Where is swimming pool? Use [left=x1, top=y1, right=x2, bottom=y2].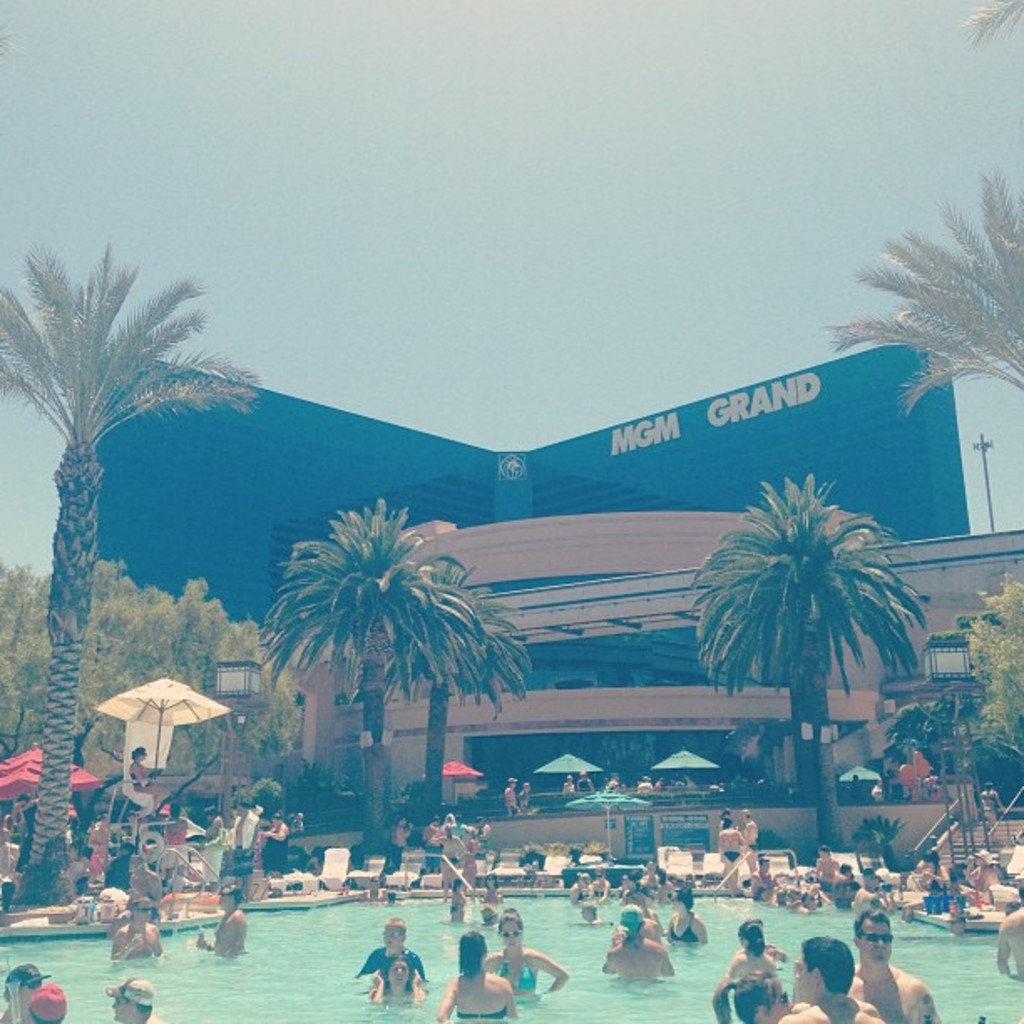
[left=0, top=887, right=1022, bottom=1022].
